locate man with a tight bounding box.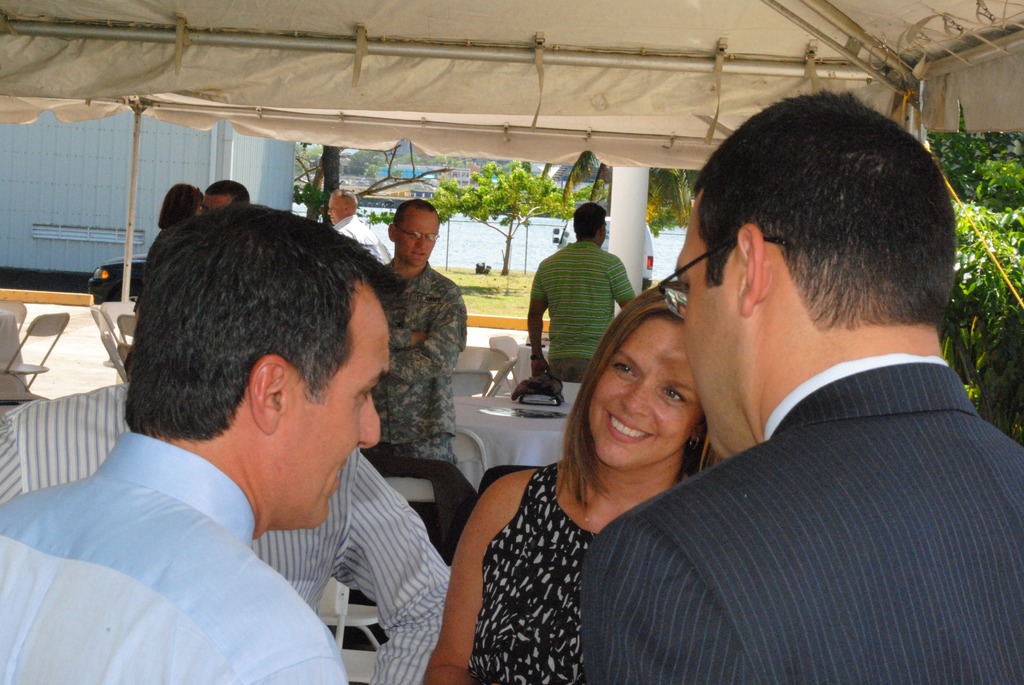
region(360, 198, 467, 465).
